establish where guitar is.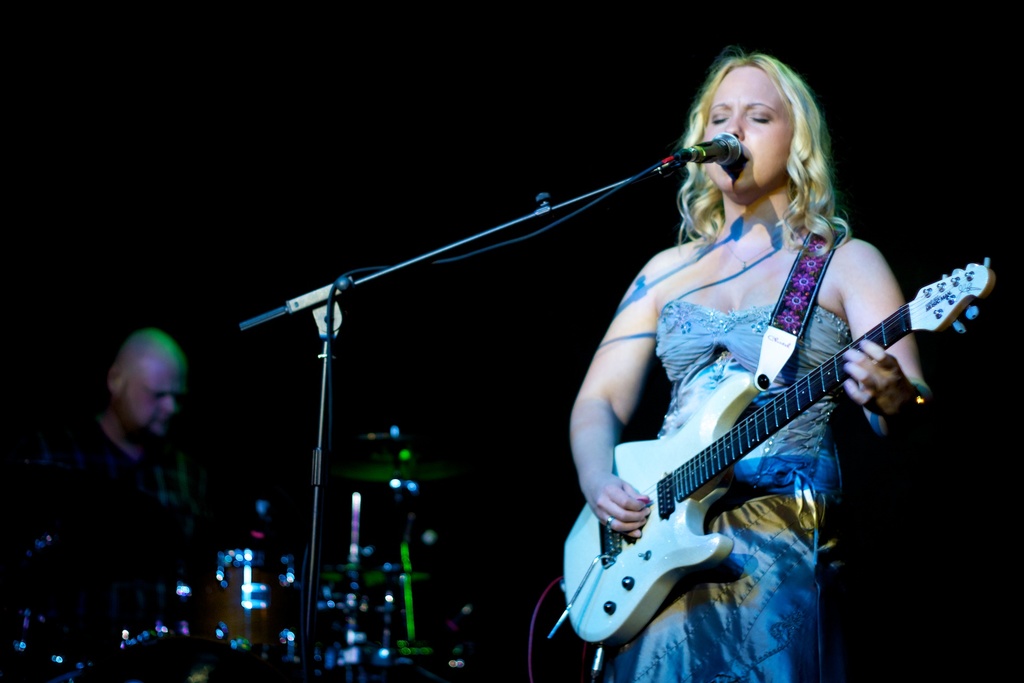
Established at select_region(549, 256, 990, 653).
